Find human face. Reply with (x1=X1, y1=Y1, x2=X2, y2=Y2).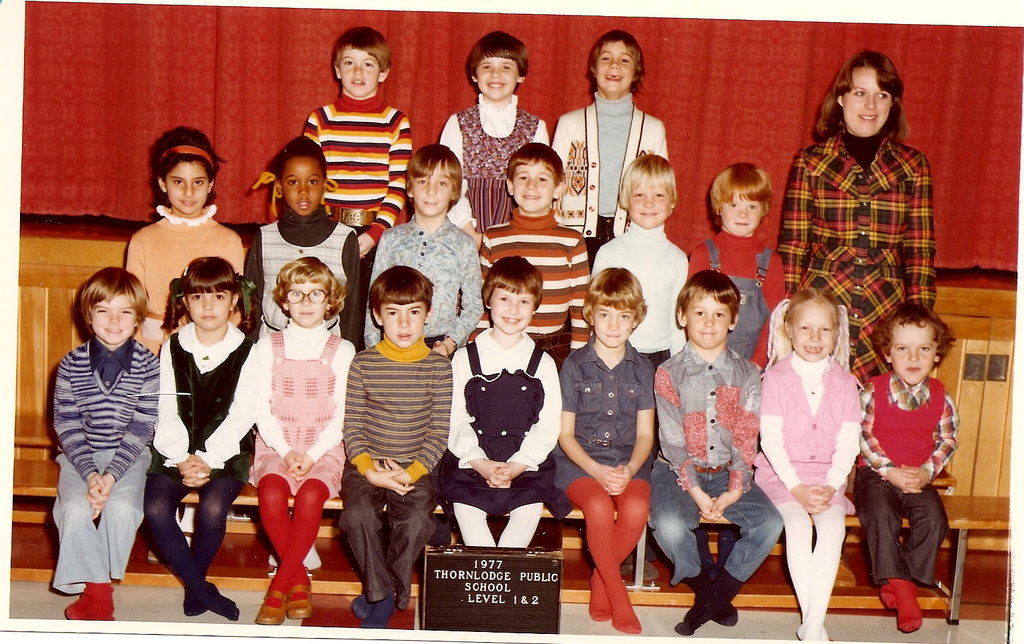
(x1=383, y1=299, x2=425, y2=345).
